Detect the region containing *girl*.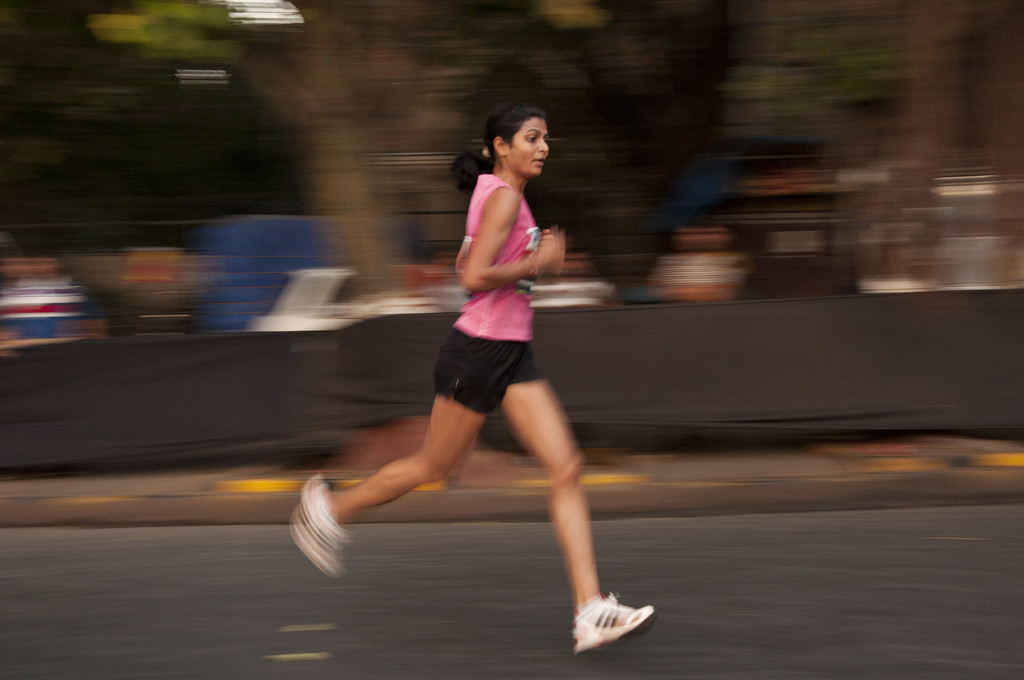
(left=289, top=104, right=659, bottom=660).
